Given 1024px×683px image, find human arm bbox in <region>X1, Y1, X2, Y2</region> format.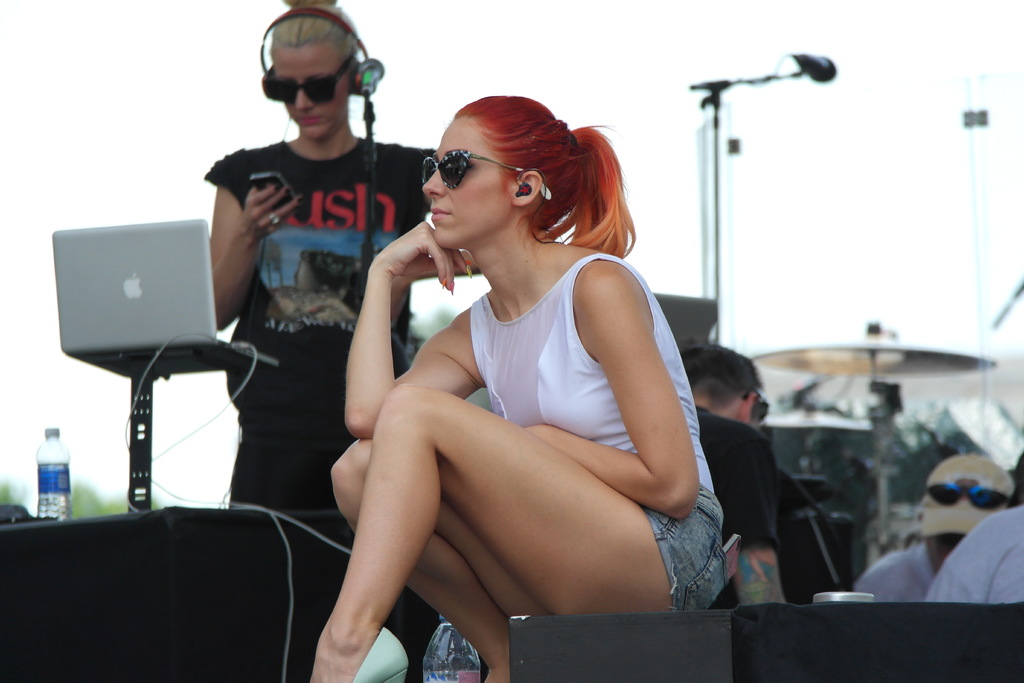
<region>212, 150, 308, 334</region>.
